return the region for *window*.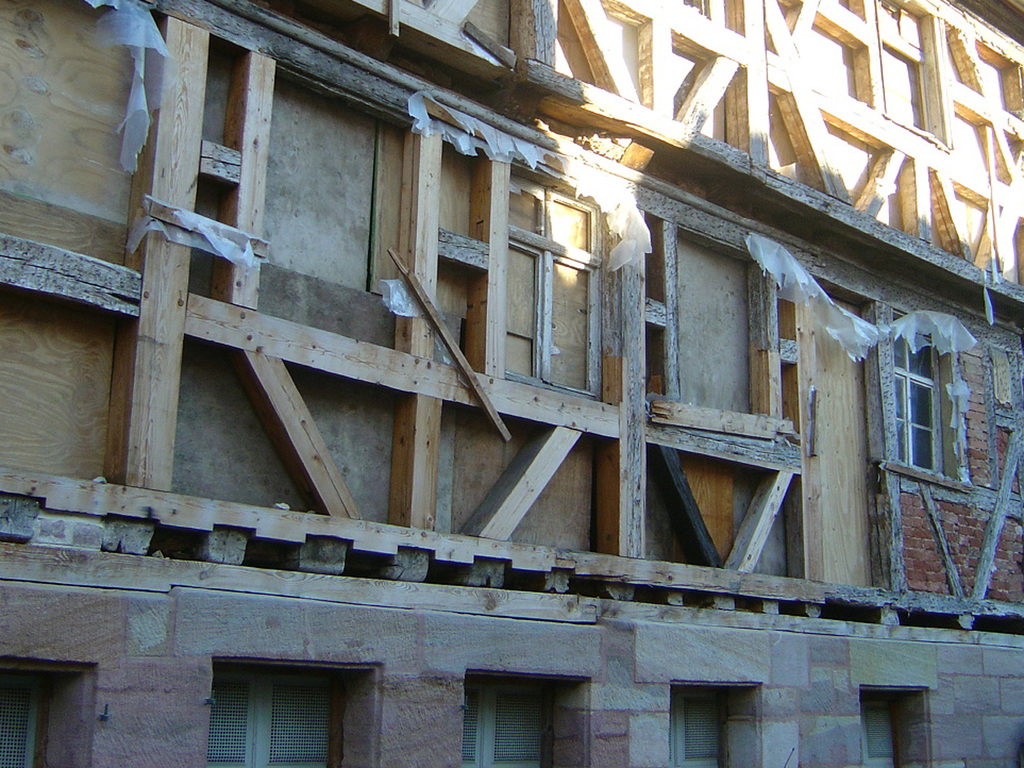
BBox(878, 299, 976, 521).
